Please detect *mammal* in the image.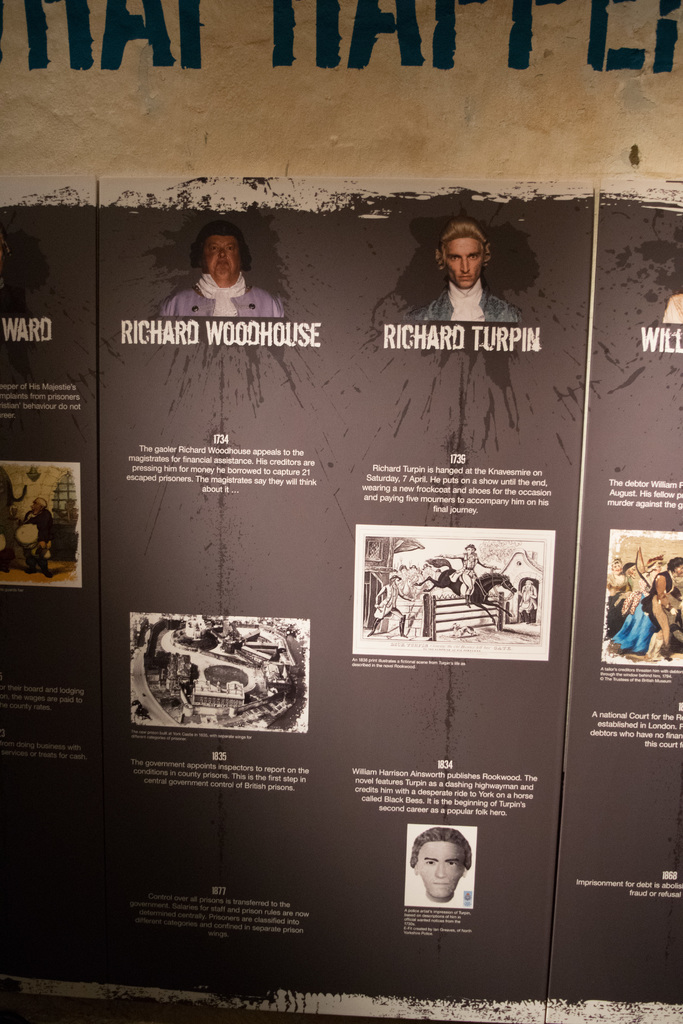
crop(157, 223, 300, 328).
